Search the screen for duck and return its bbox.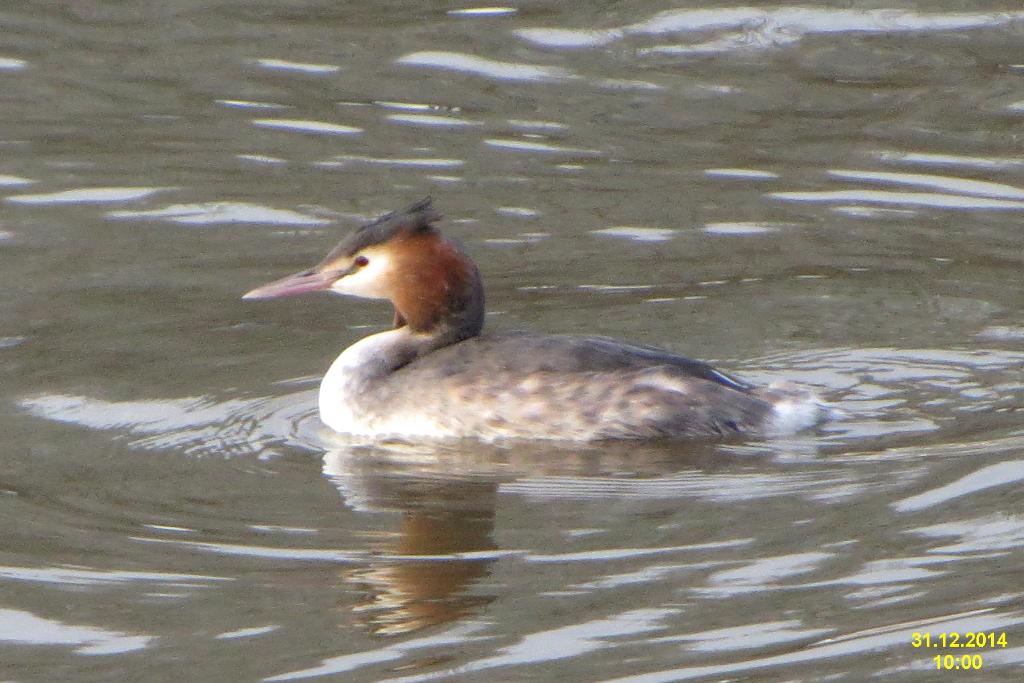
Found: box(244, 197, 844, 429).
